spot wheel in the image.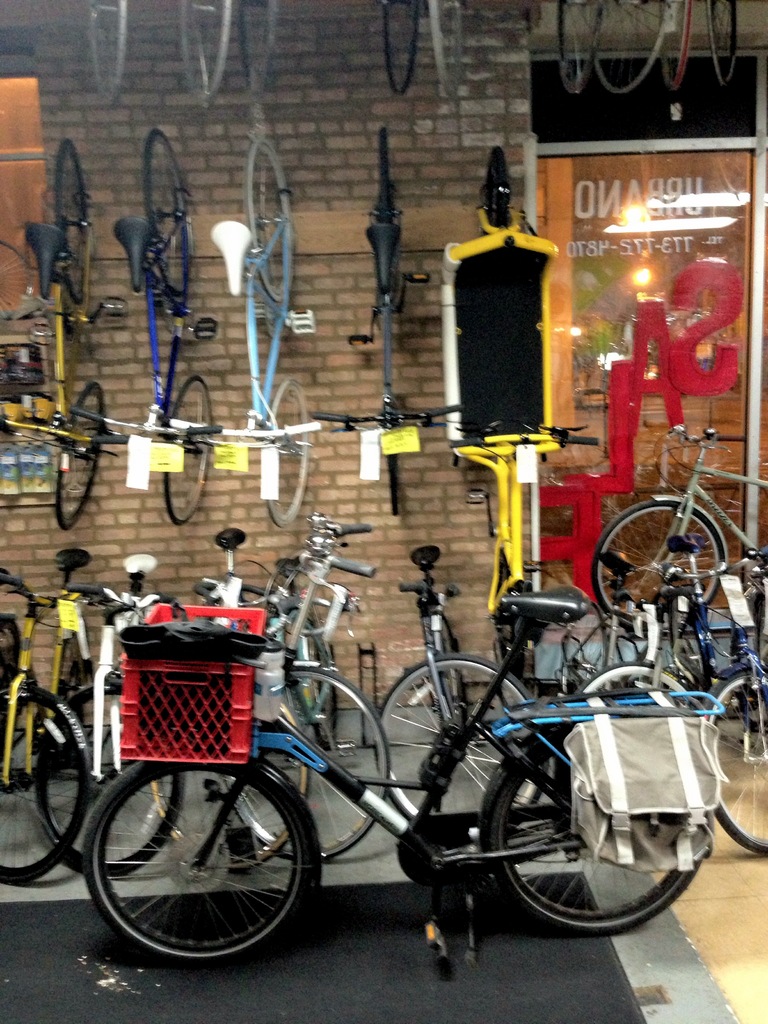
wheel found at 177, 0, 232, 109.
